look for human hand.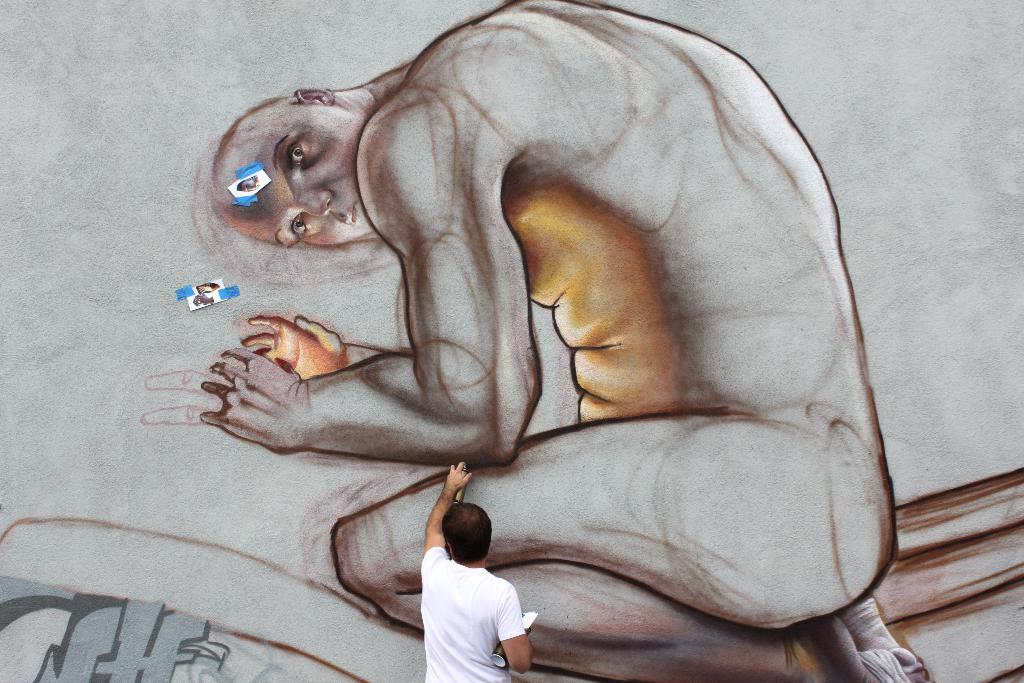
Found: 184/324/317/456.
